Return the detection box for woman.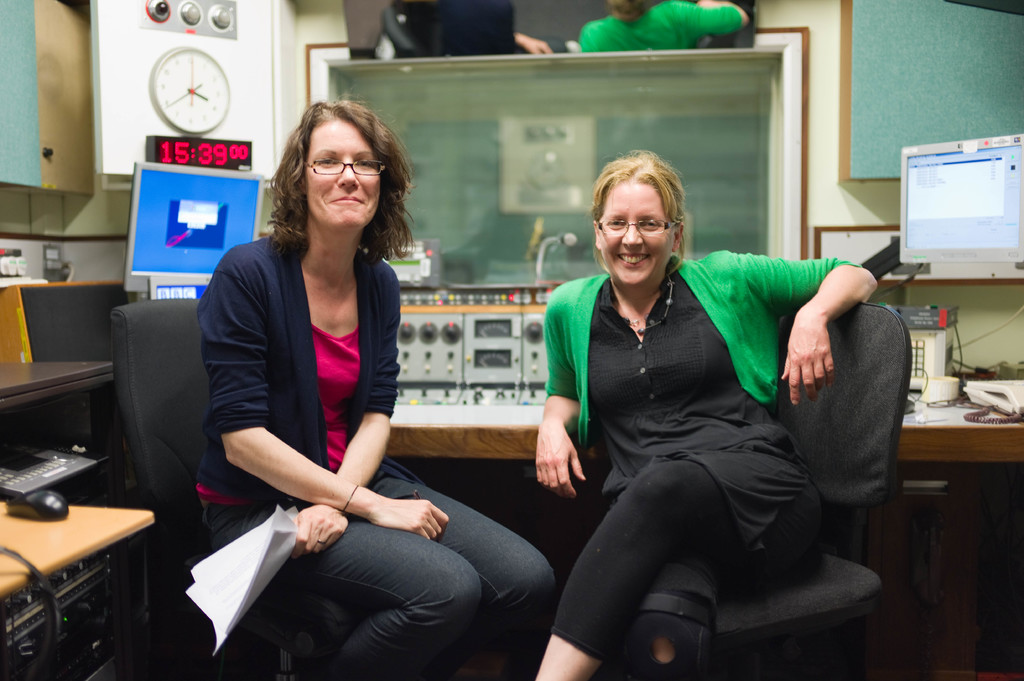
region(193, 97, 556, 680).
